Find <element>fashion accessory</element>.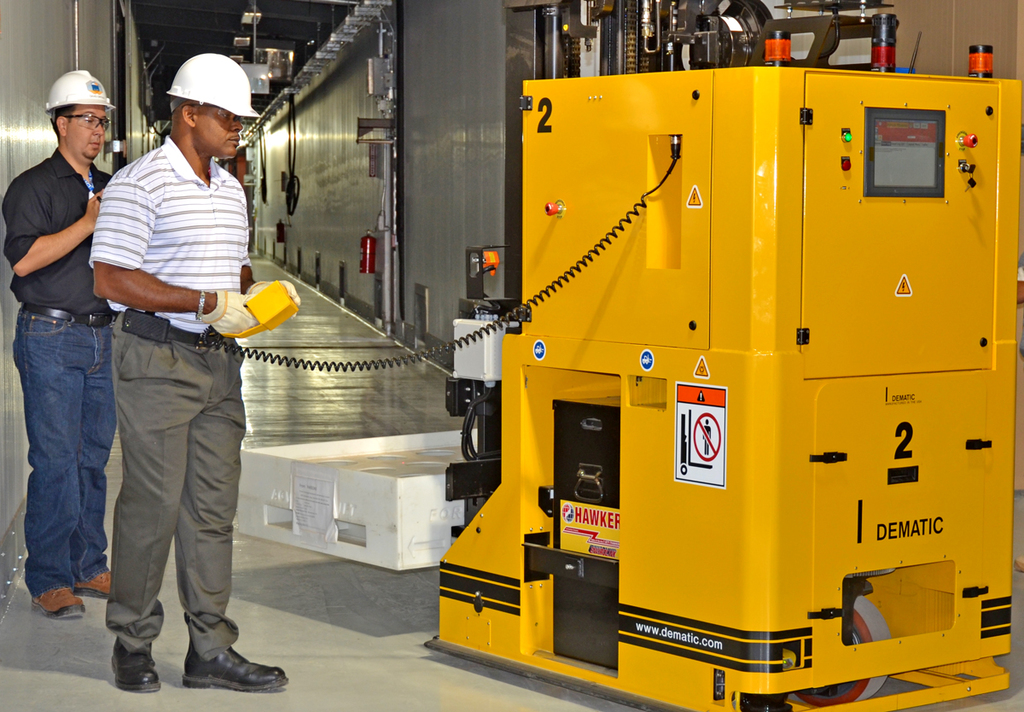
region(64, 108, 110, 131).
